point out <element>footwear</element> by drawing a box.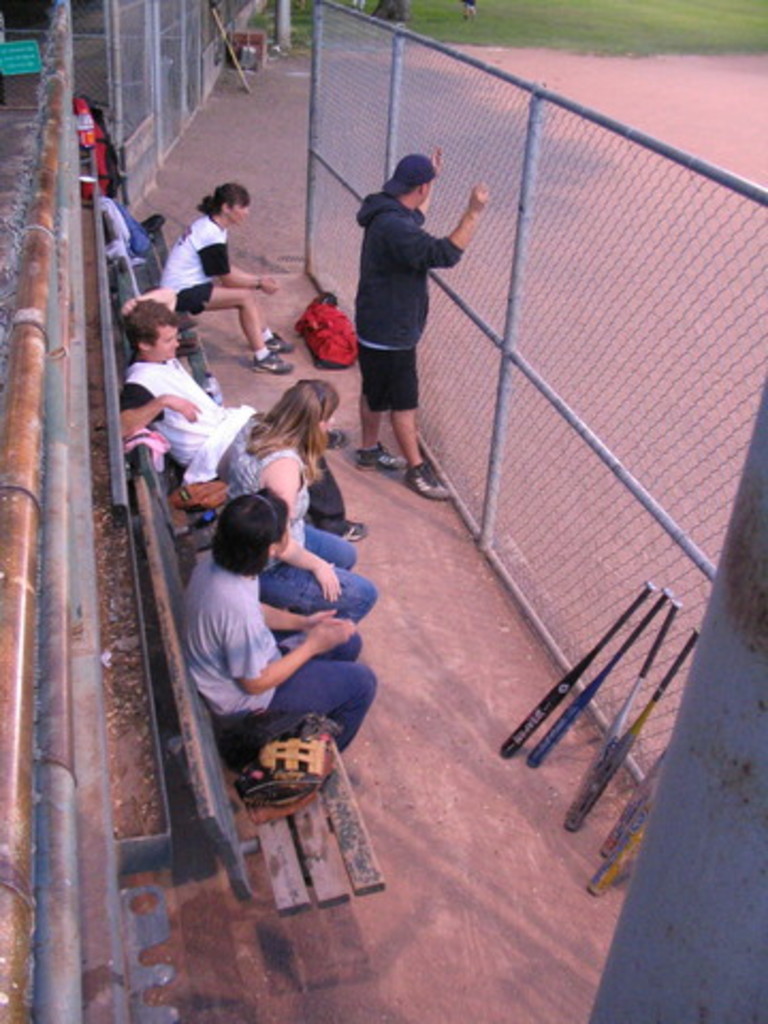
354,444,405,471.
